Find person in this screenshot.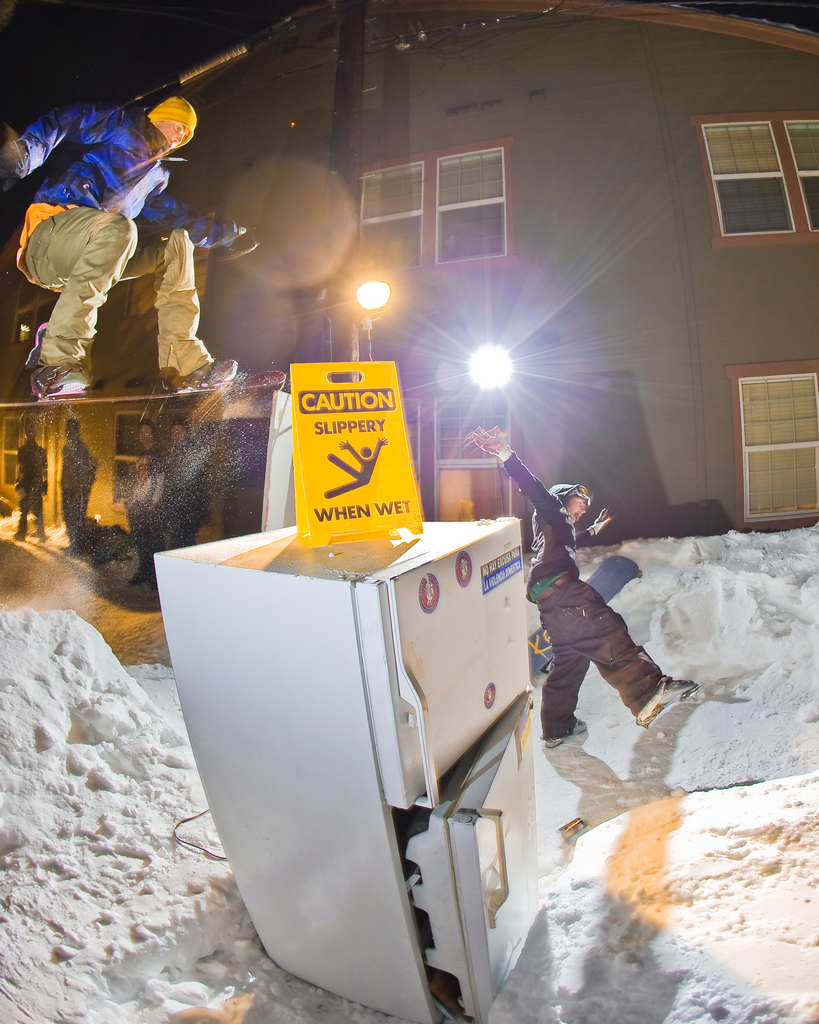
The bounding box for person is [12,90,234,405].
